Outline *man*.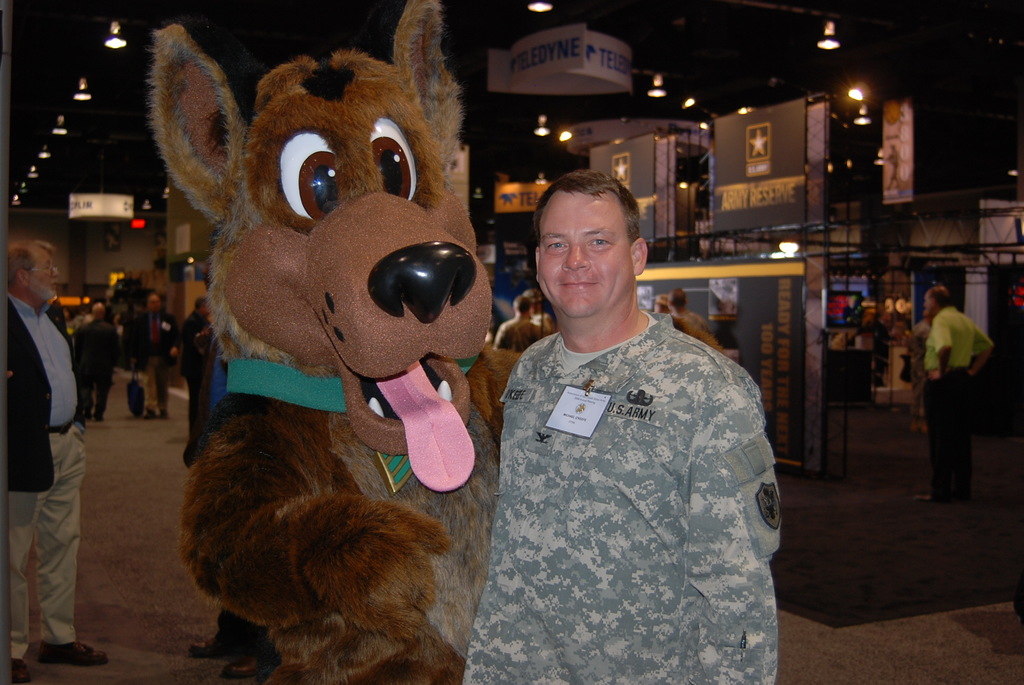
Outline: rect(921, 284, 991, 506).
